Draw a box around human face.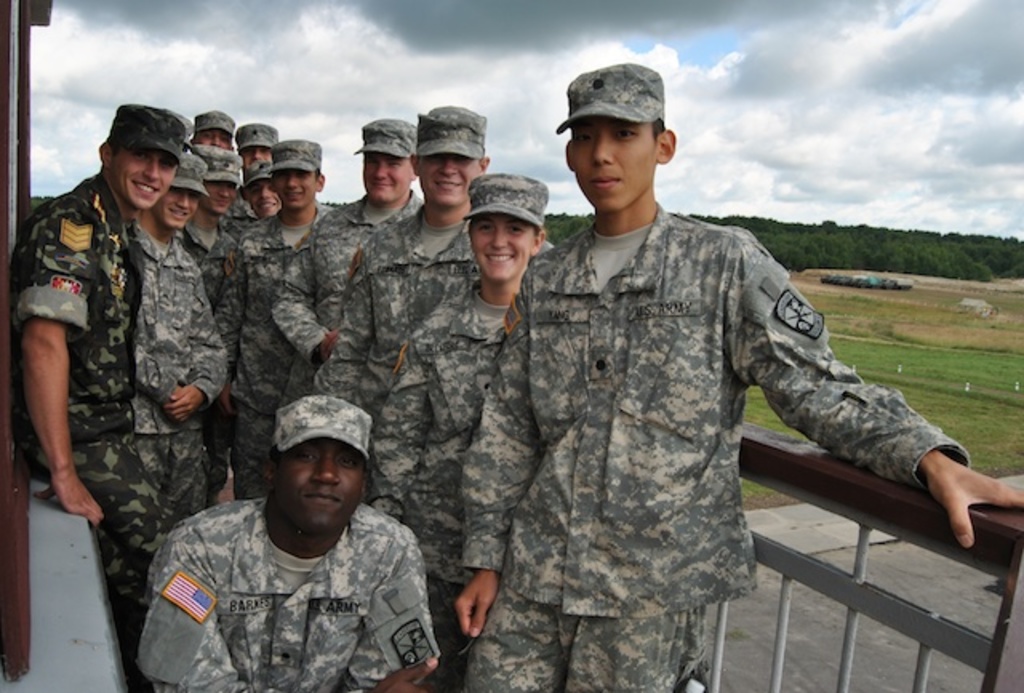
(194, 120, 235, 150).
